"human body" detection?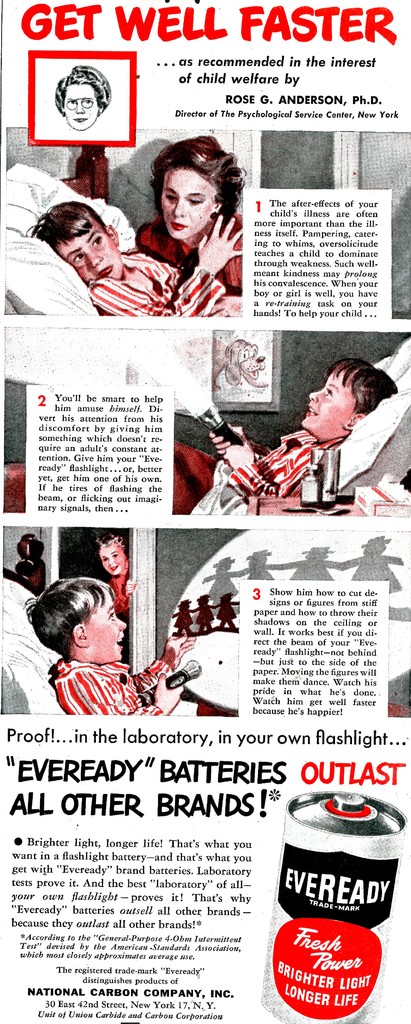
[84,536,138,614]
